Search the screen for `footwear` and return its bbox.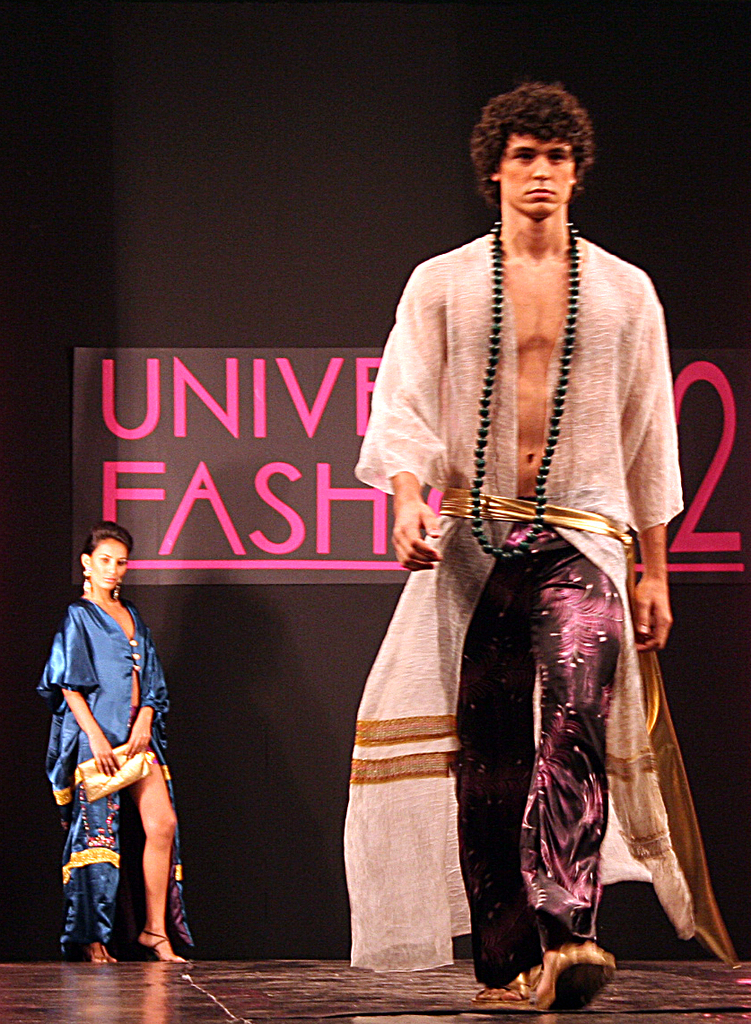
Found: [83, 941, 113, 964].
